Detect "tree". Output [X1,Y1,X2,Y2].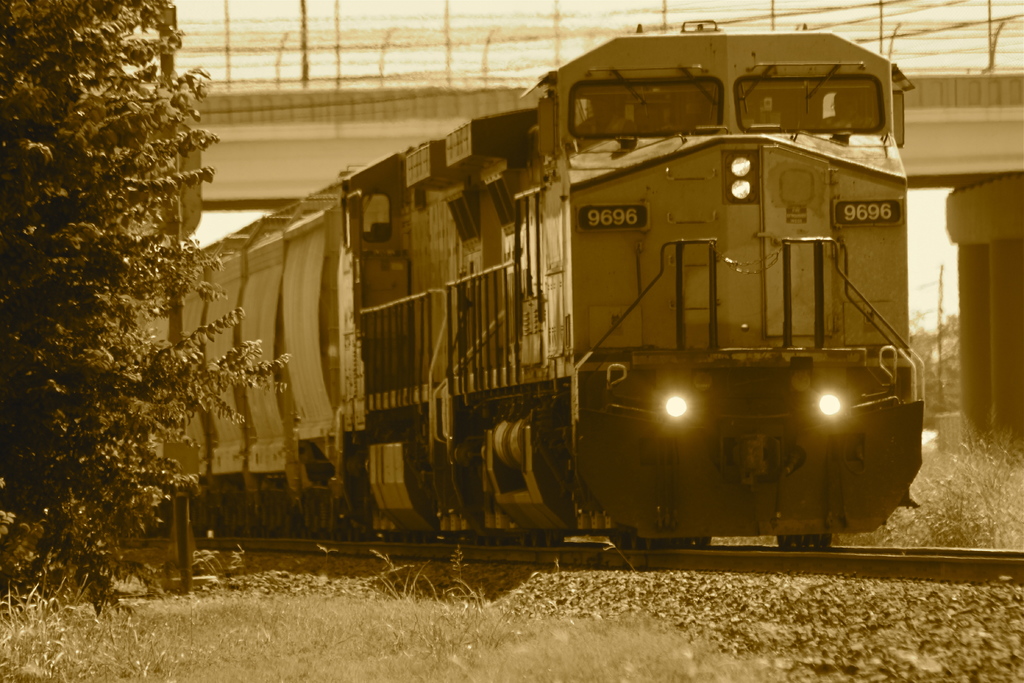
[0,0,289,621].
